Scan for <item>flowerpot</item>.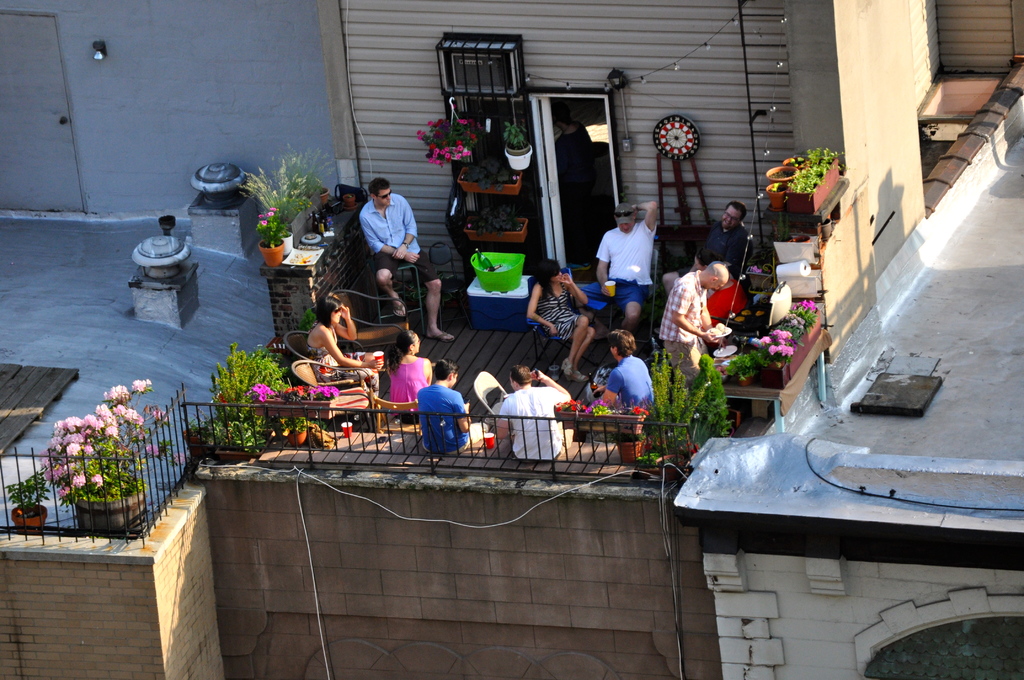
Scan result: left=762, top=186, right=780, bottom=207.
